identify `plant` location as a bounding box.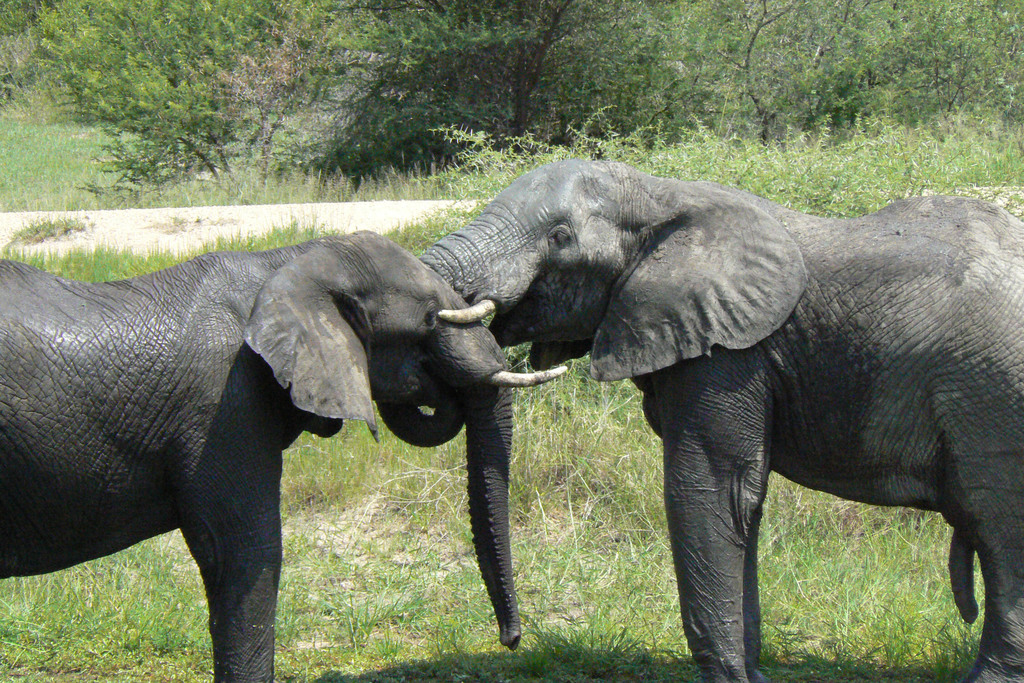
{"left": 401, "top": 104, "right": 1023, "bottom": 253}.
